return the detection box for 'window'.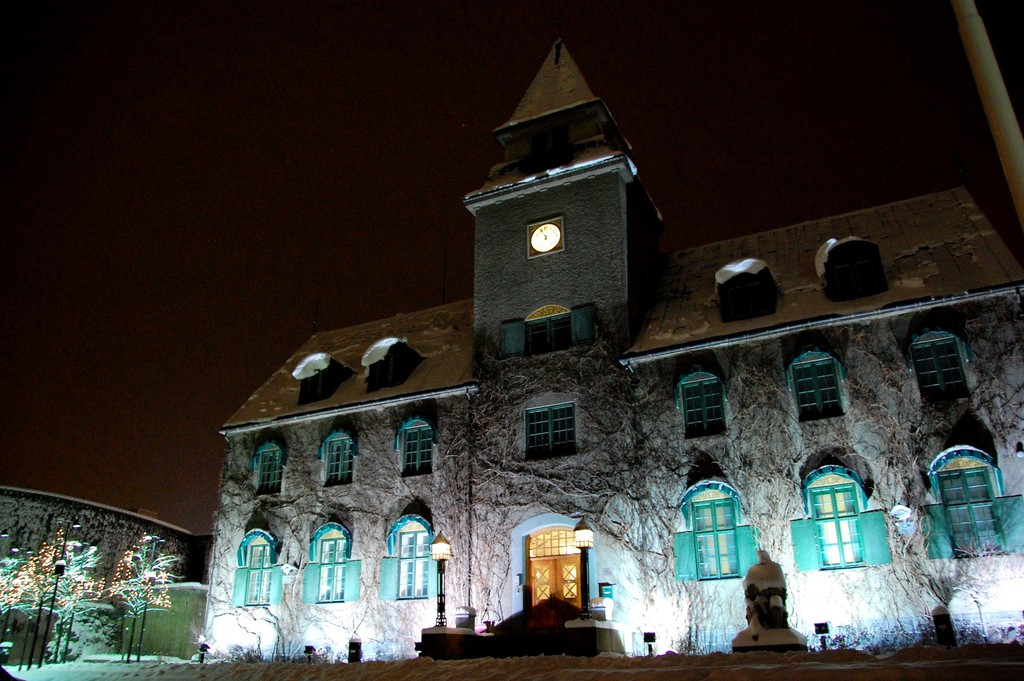
locate(791, 350, 849, 425).
